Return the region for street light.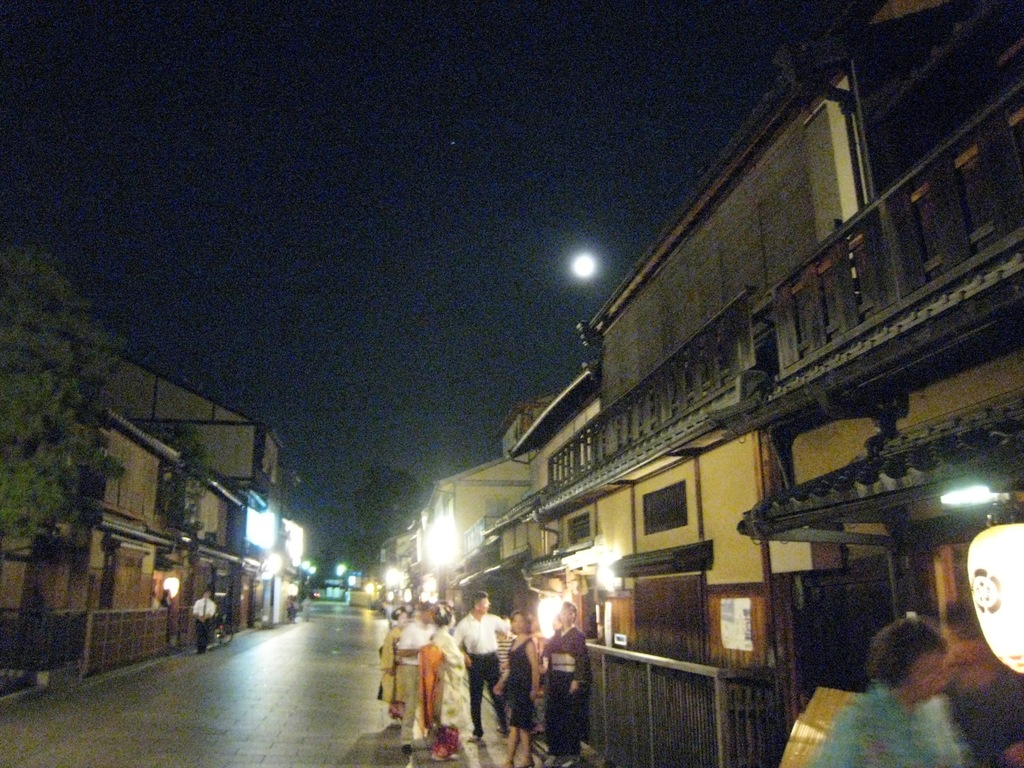
572,251,600,363.
